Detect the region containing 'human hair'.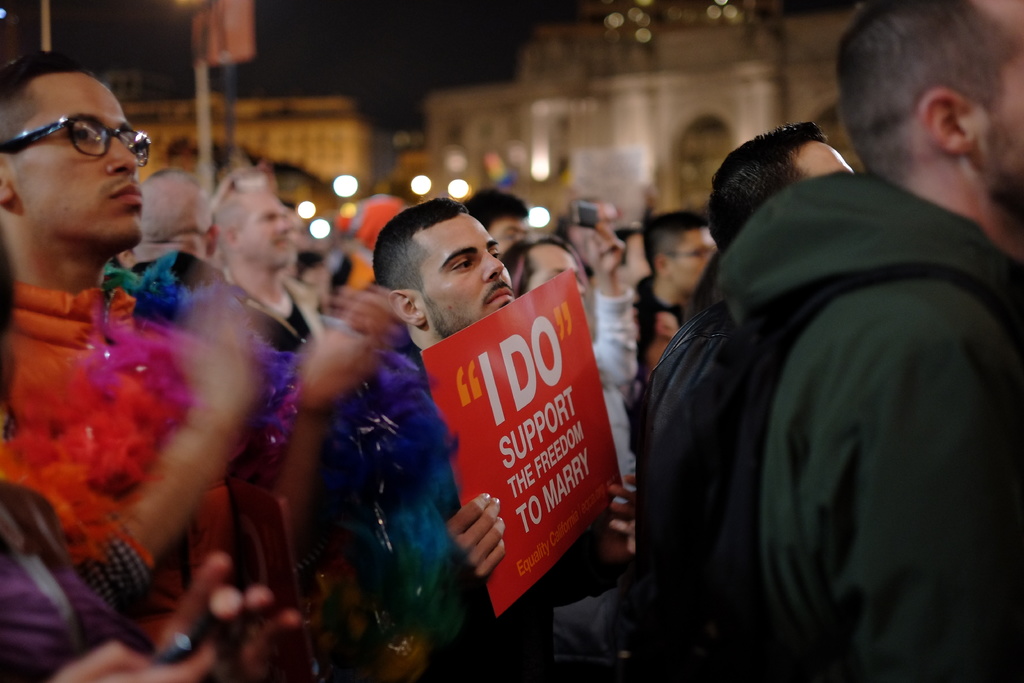
bbox=[371, 195, 470, 296].
